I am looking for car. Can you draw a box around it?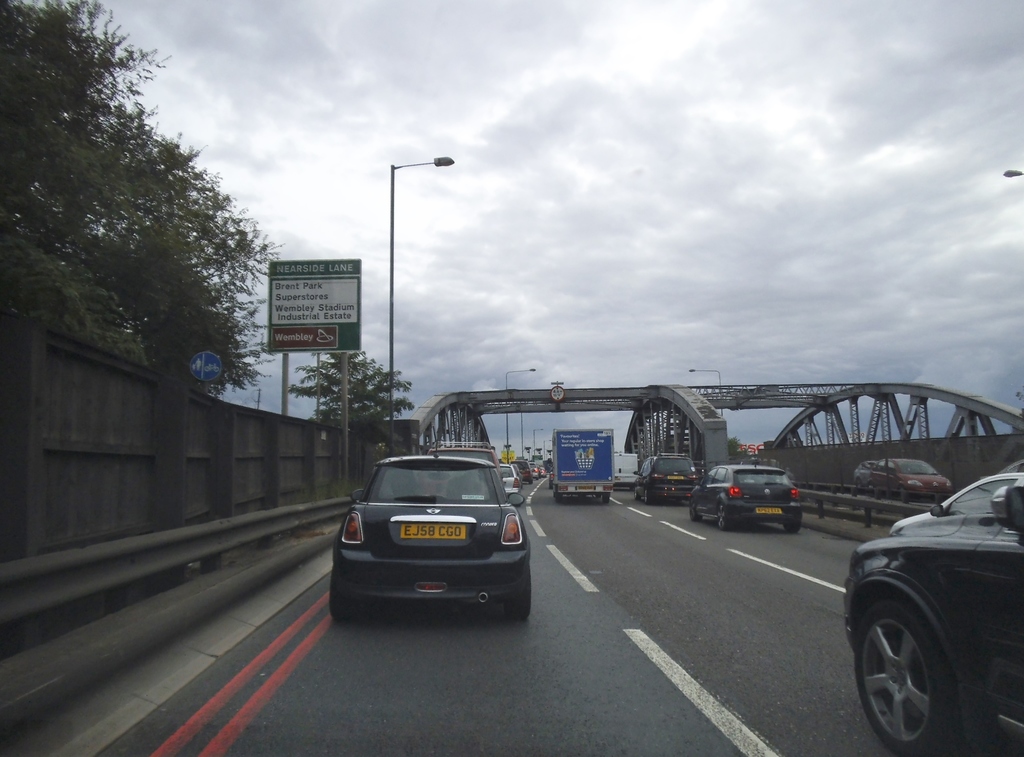
Sure, the bounding box is box(498, 465, 520, 503).
